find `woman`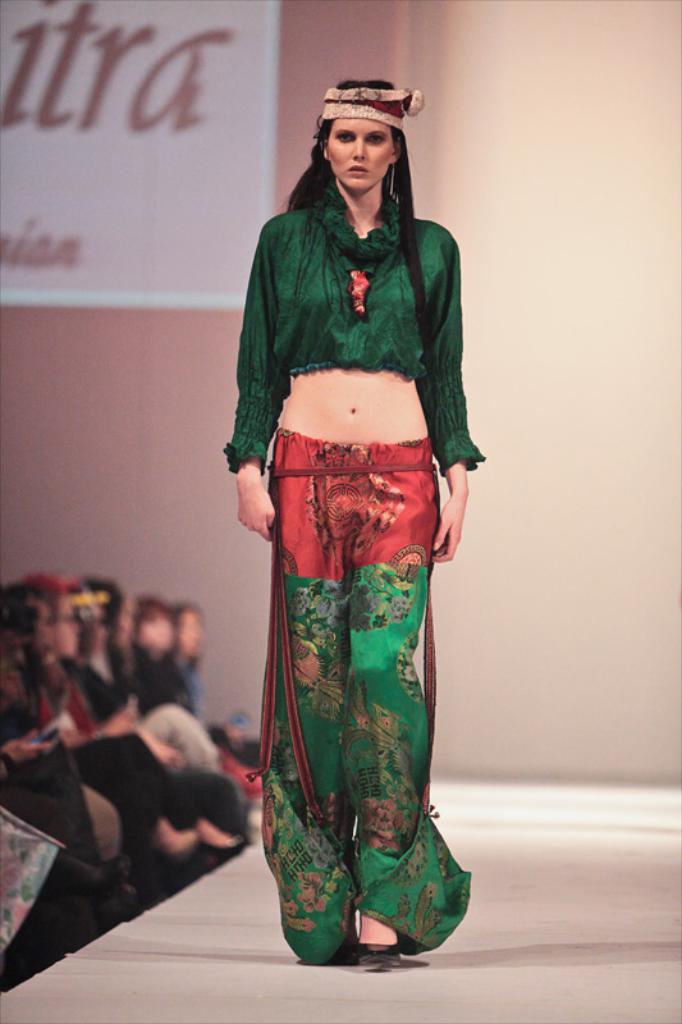
region(206, 67, 500, 973)
